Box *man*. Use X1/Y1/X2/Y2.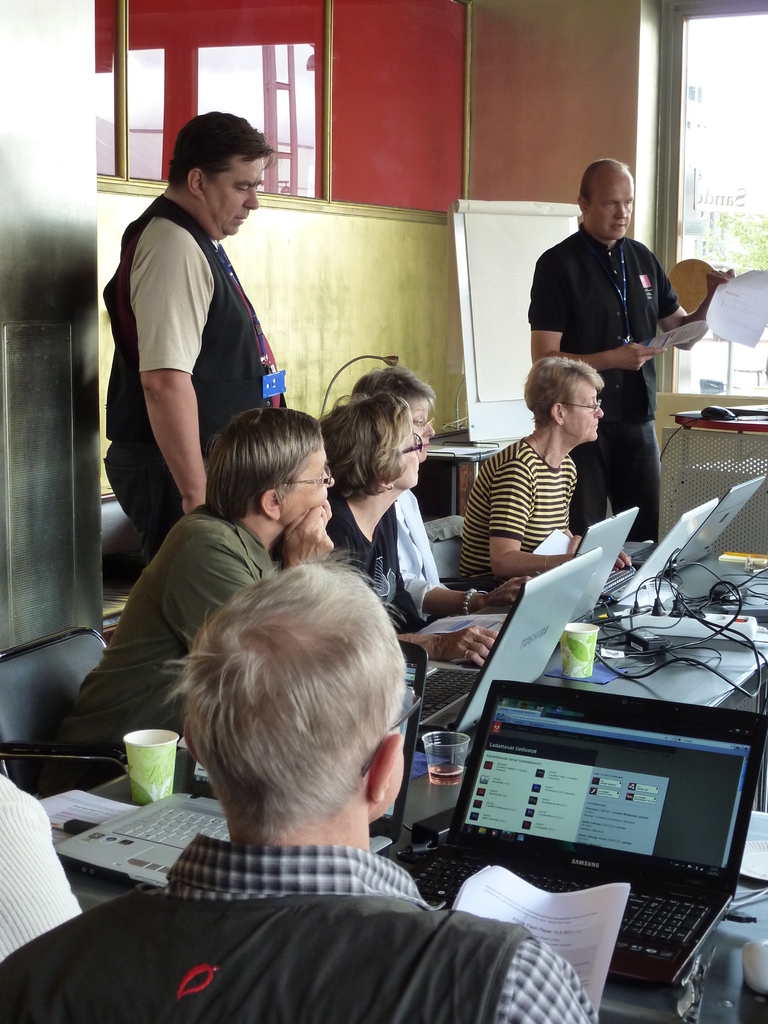
0/562/612/1023.
